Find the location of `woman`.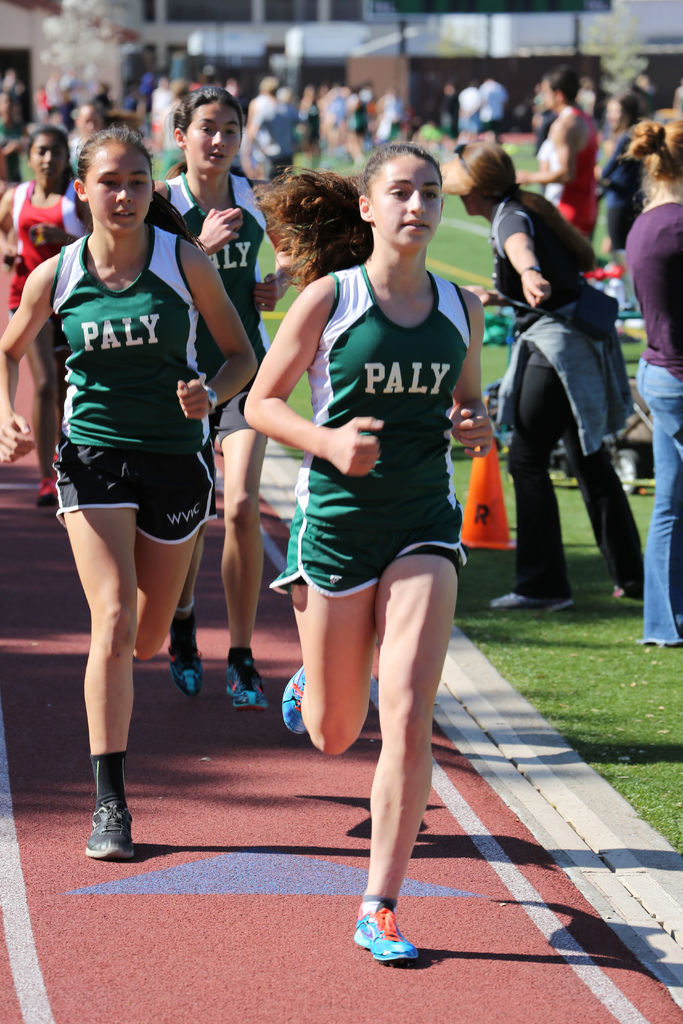
Location: pyautogui.locateOnScreen(0, 127, 267, 860).
